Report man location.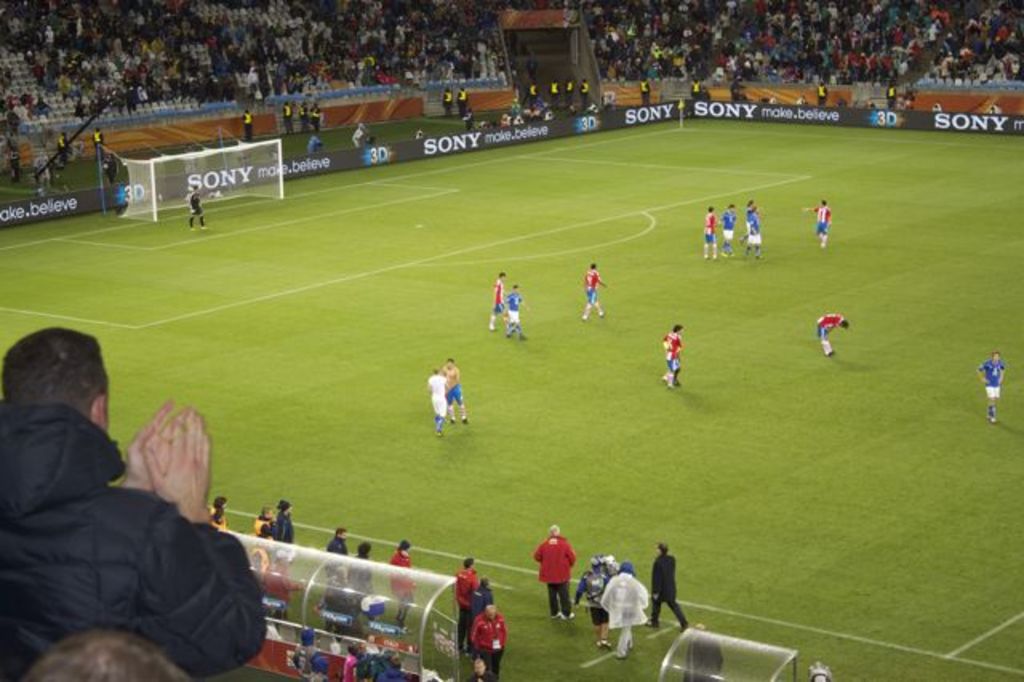
Report: locate(563, 80, 576, 109).
